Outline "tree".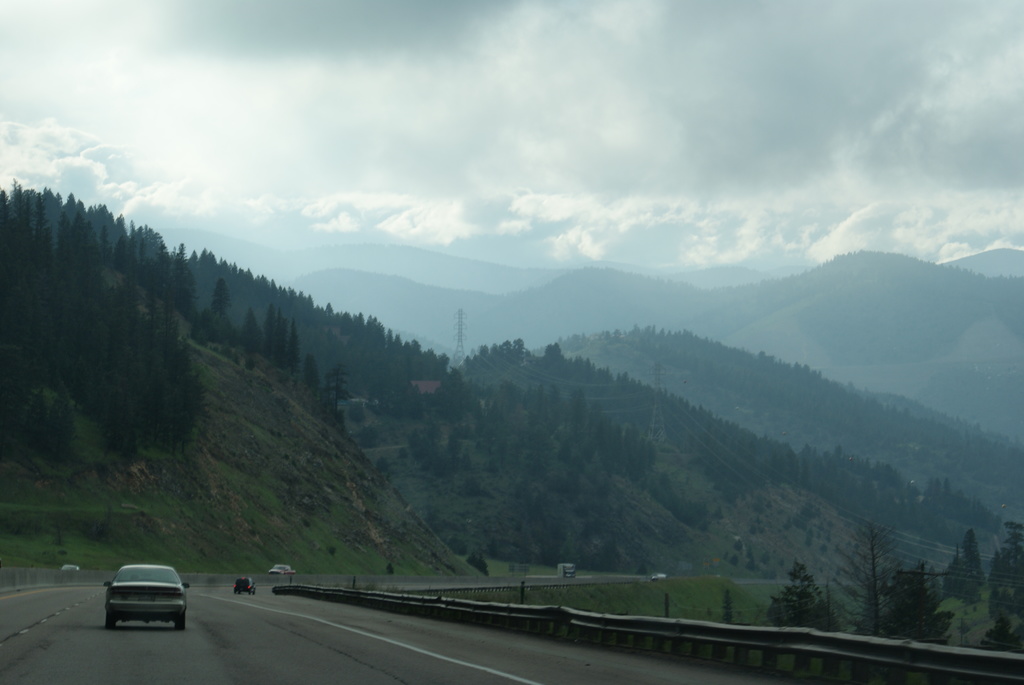
Outline: crop(745, 553, 766, 576).
